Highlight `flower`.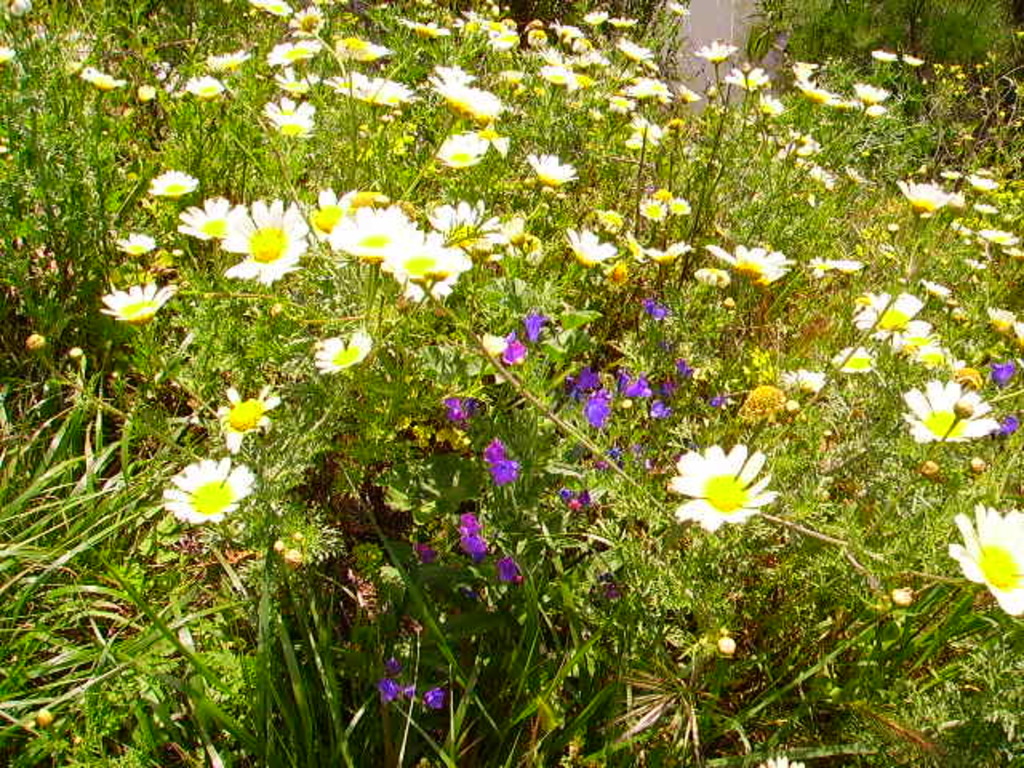
Highlighted region: detection(990, 410, 1021, 440).
